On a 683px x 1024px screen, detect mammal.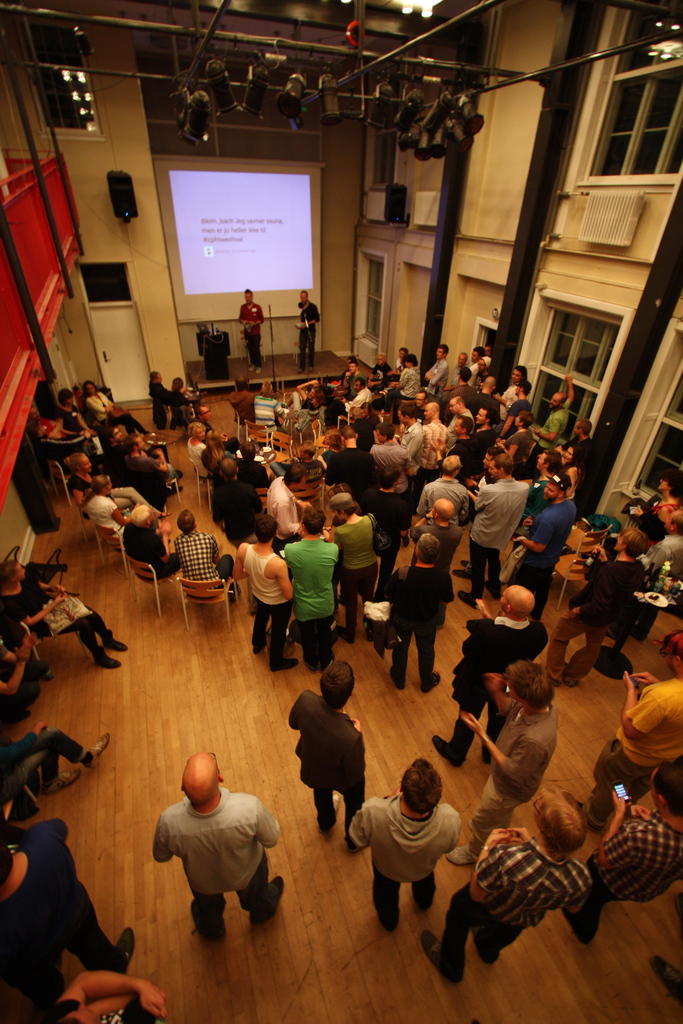
pyautogui.locateOnScreen(229, 508, 296, 668).
